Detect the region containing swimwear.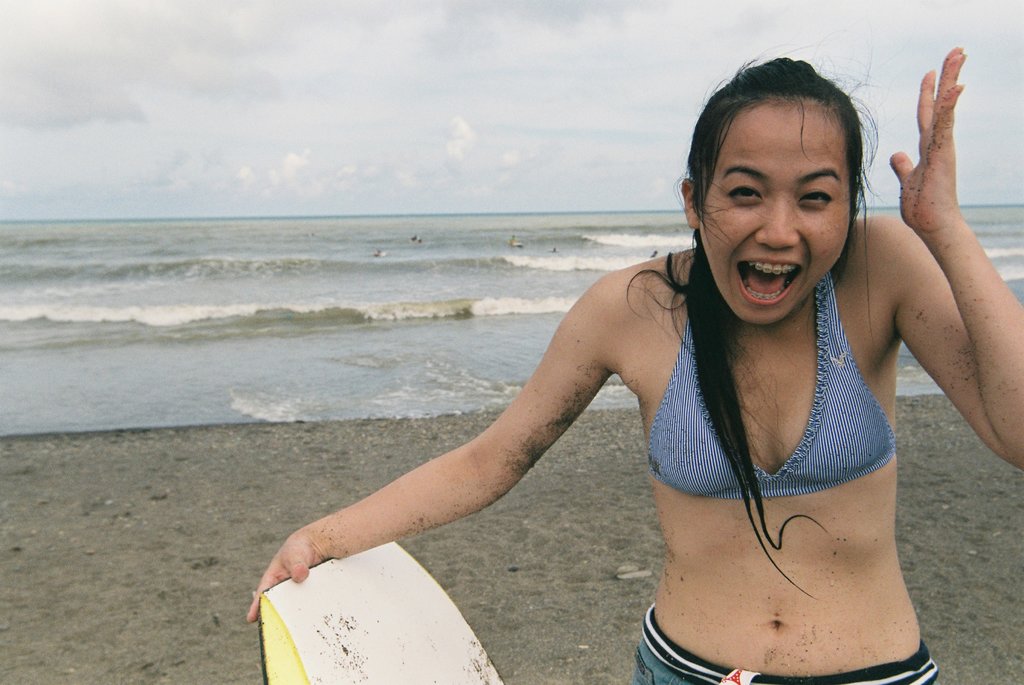
left=634, top=608, right=940, bottom=684.
